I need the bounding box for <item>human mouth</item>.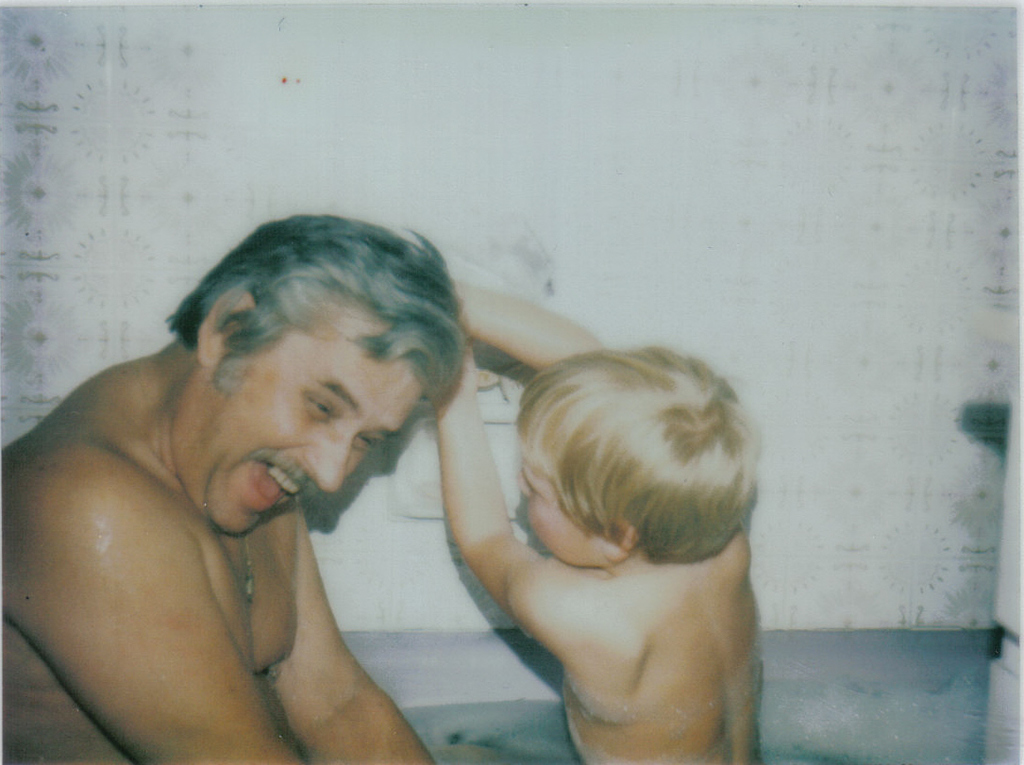
Here it is: l=253, t=458, r=304, b=500.
